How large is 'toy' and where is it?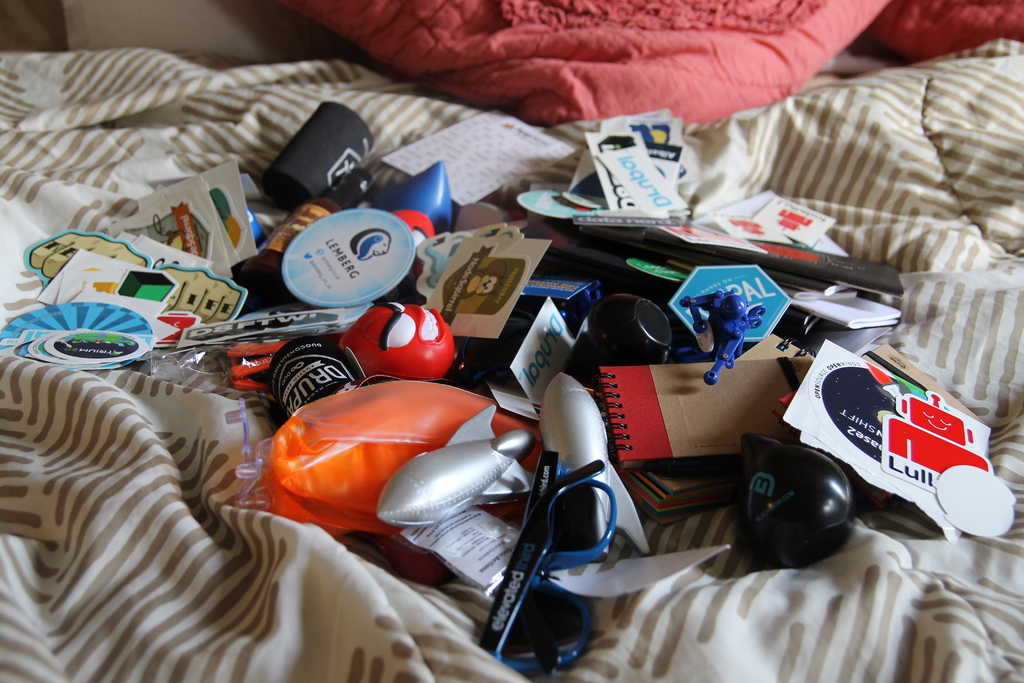
Bounding box: [680, 291, 766, 383].
